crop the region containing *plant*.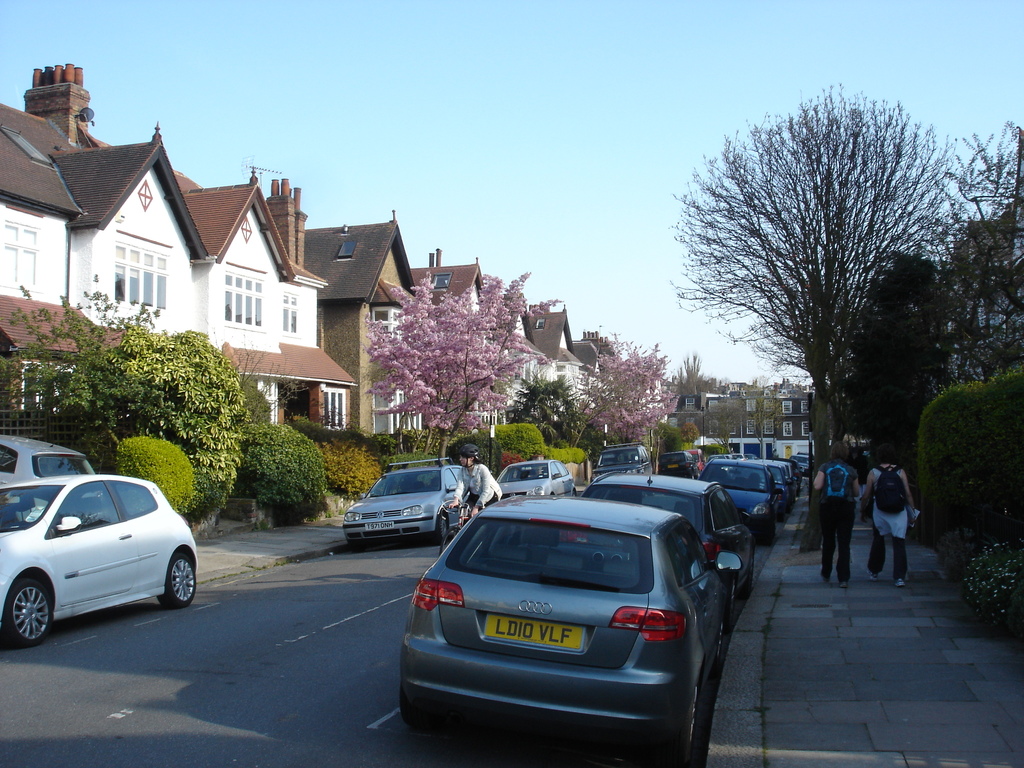
Crop region: select_region(378, 440, 454, 468).
